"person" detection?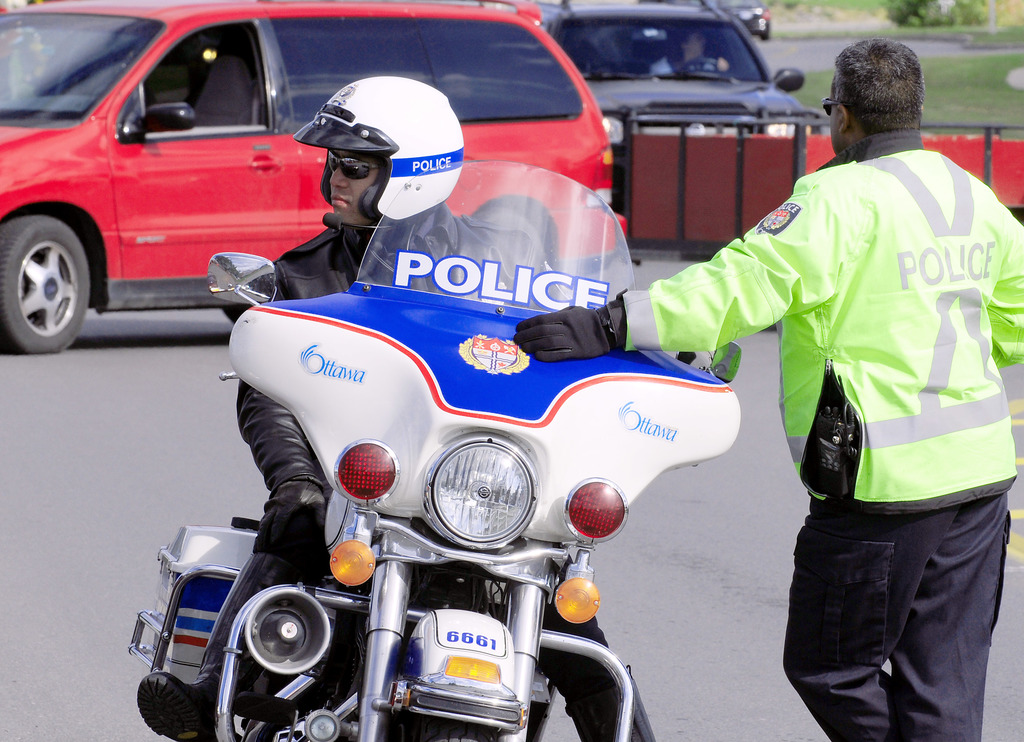
651, 8, 1021, 741
